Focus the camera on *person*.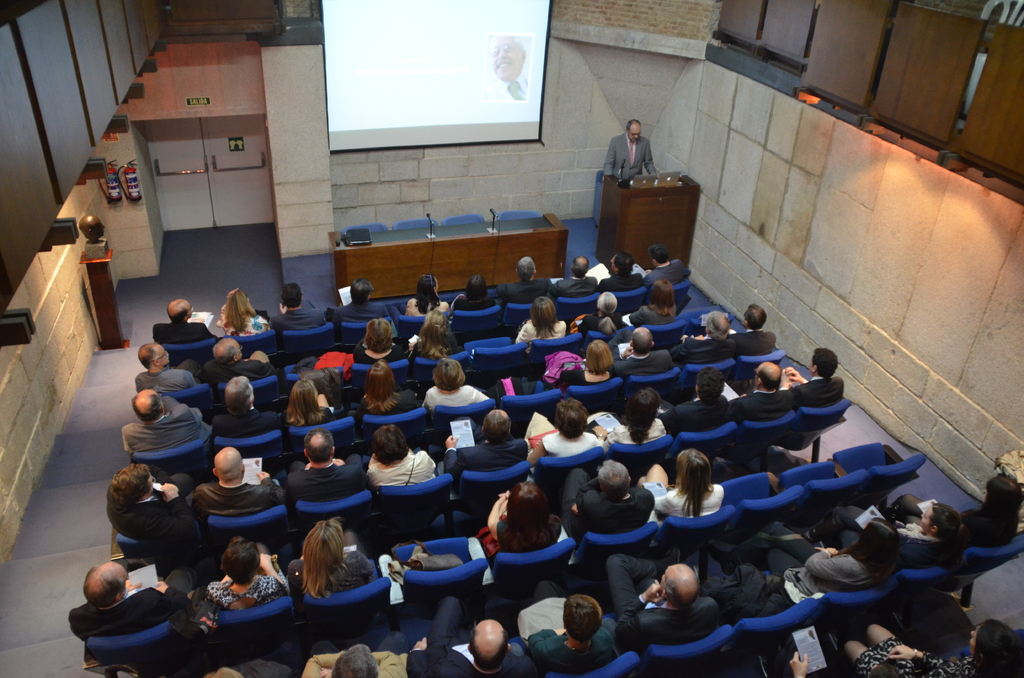
Focus region: 648 242 695 285.
